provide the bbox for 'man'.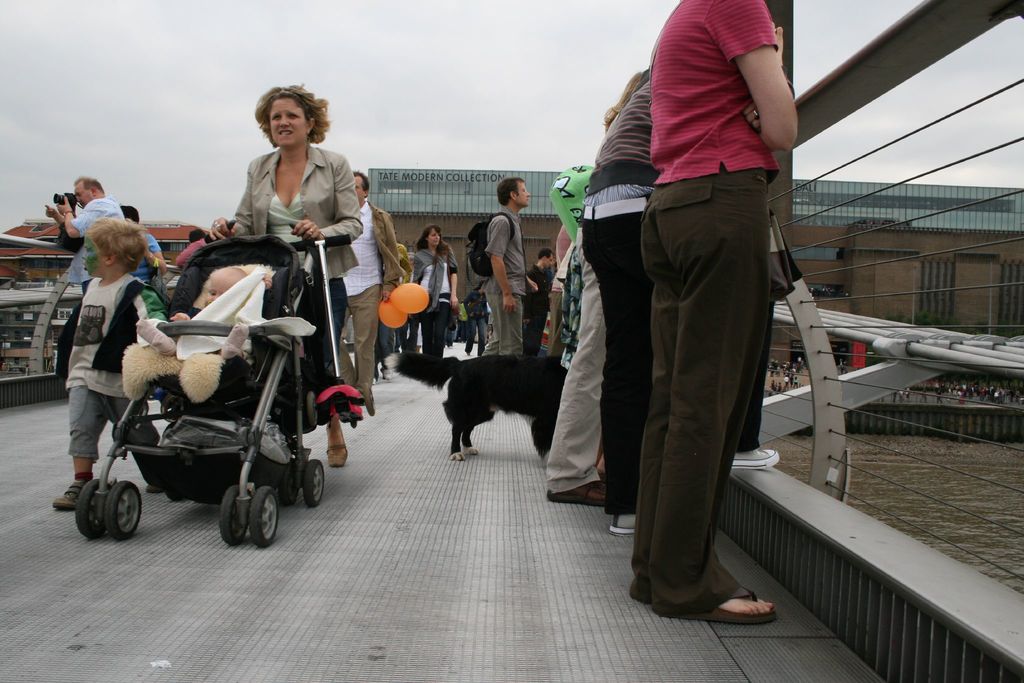
<region>119, 202, 161, 287</region>.
